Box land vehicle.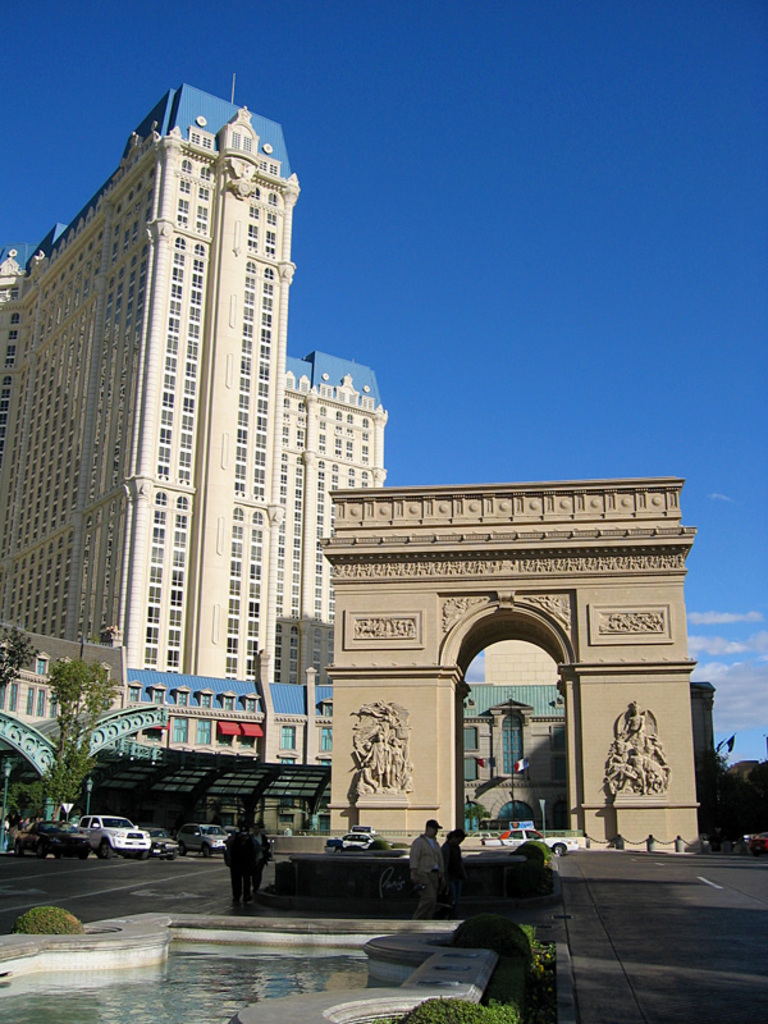
rect(78, 817, 152, 856).
